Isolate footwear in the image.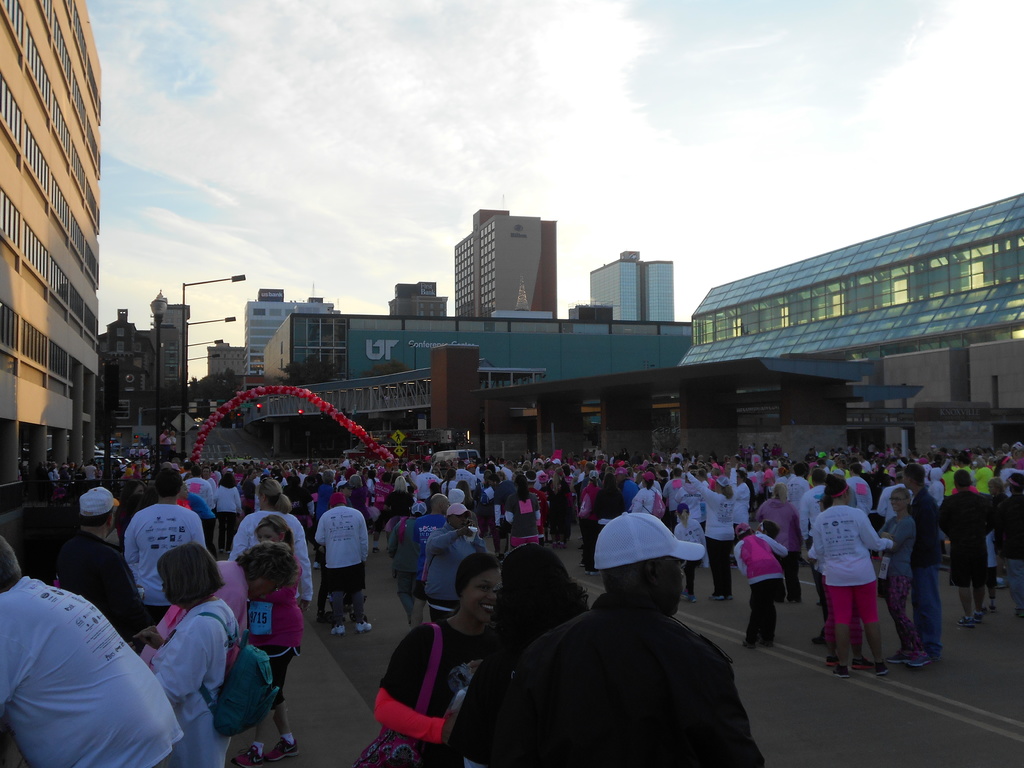
Isolated region: BBox(578, 536, 585, 544).
